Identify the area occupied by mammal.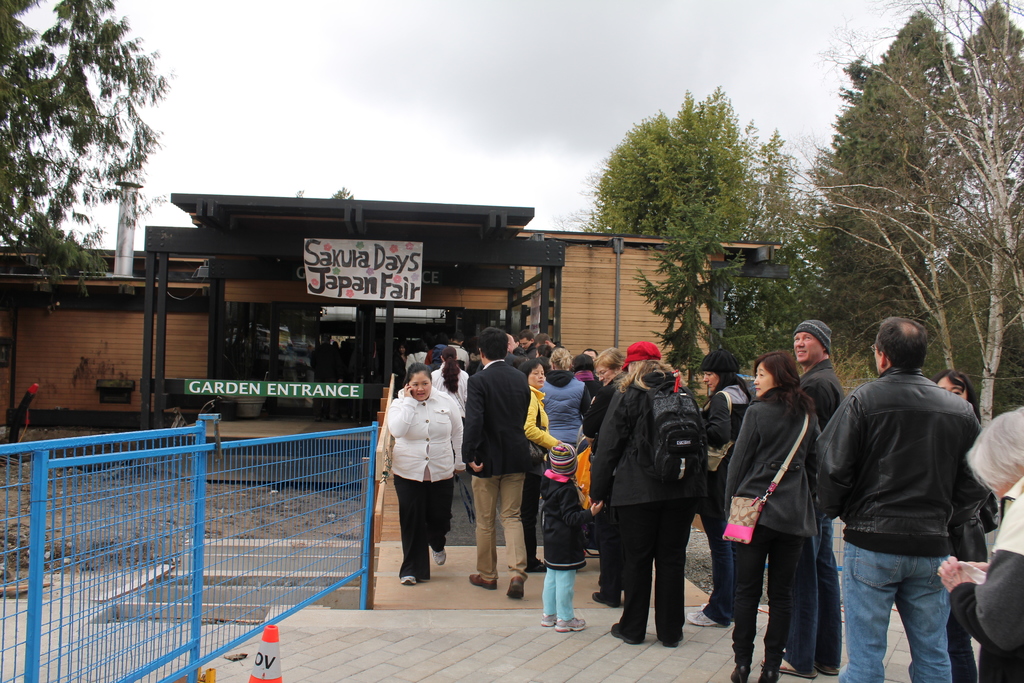
Area: detection(929, 366, 1003, 680).
